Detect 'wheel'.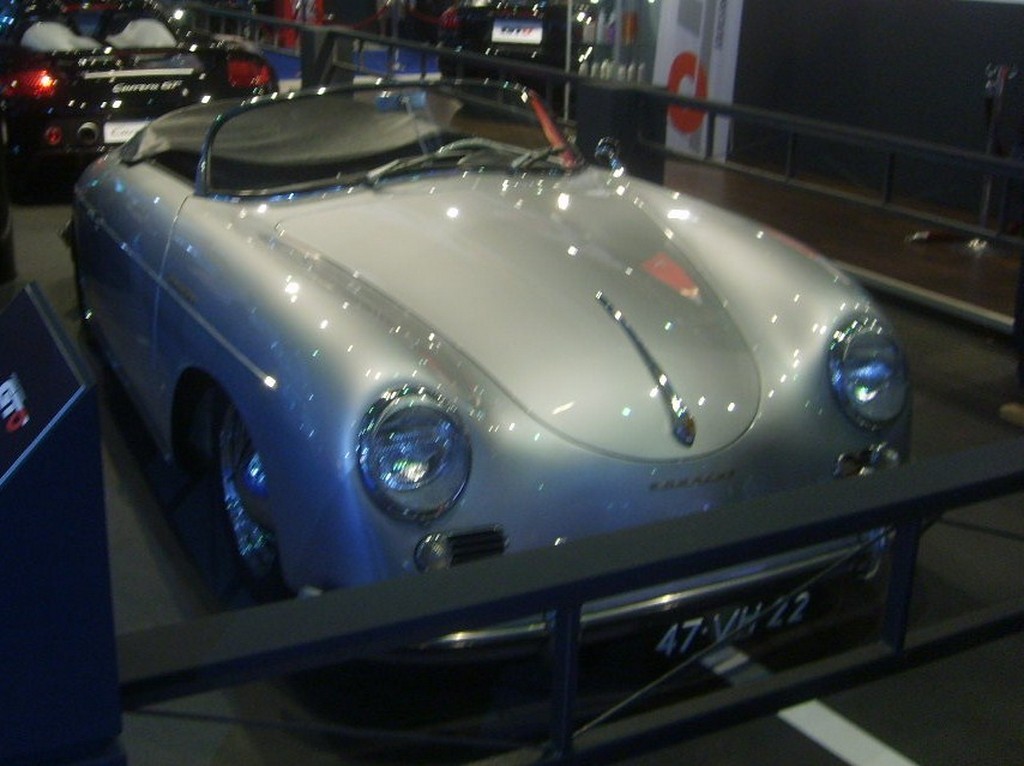
Detected at pyautogui.locateOnScreen(437, 135, 504, 154).
